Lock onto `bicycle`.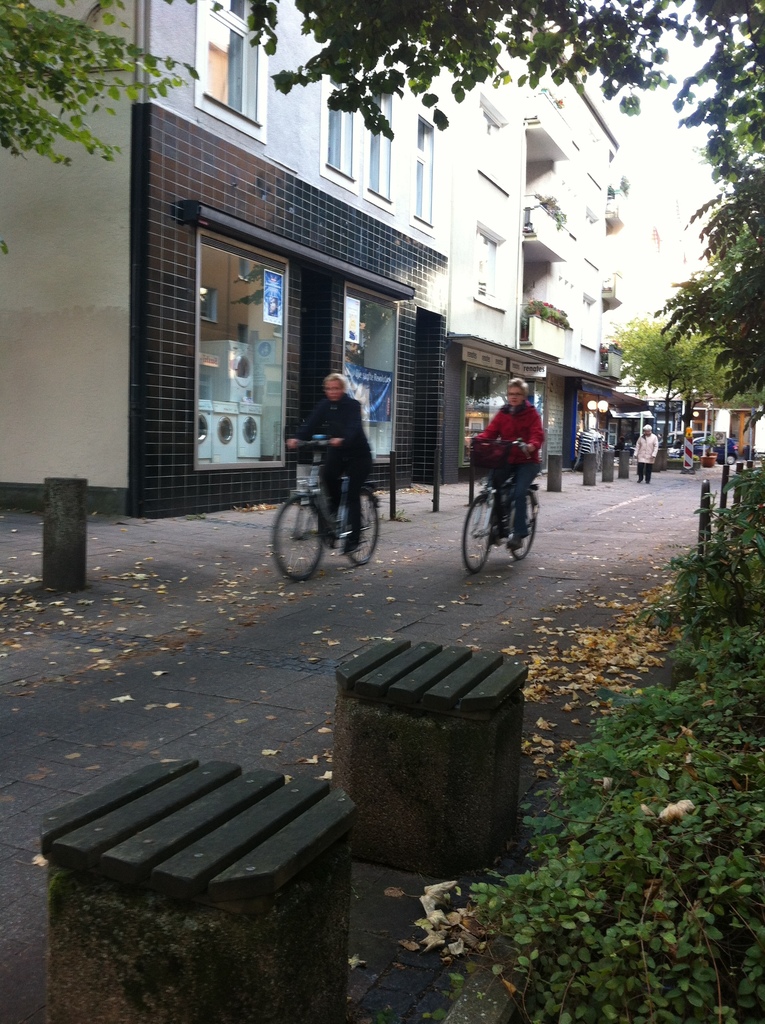
Locked: (272, 434, 382, 581).
